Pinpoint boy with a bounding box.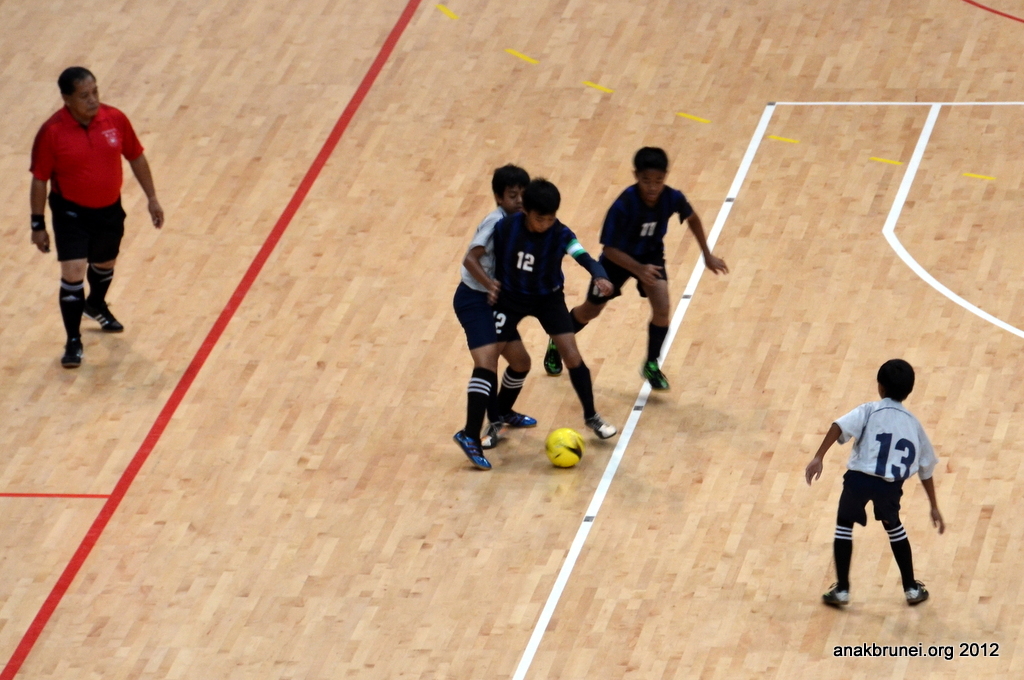
detection(494, 179, 612, 429).
